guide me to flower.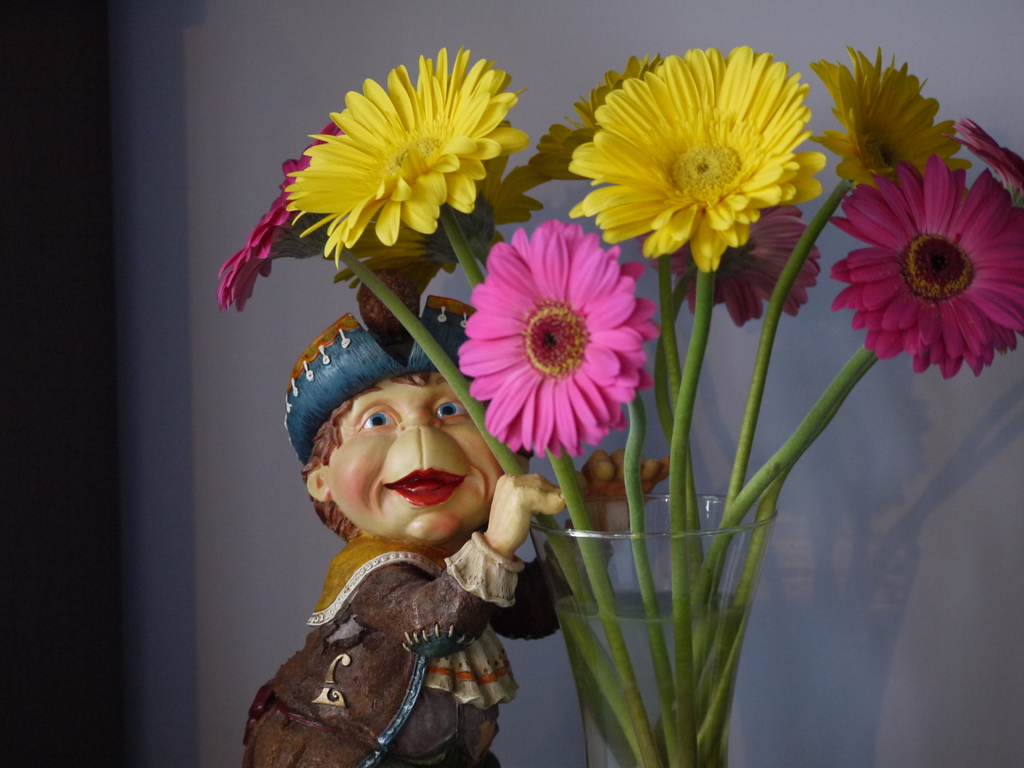
Guidance: left=568, top=44, right=829, bottom=278.
